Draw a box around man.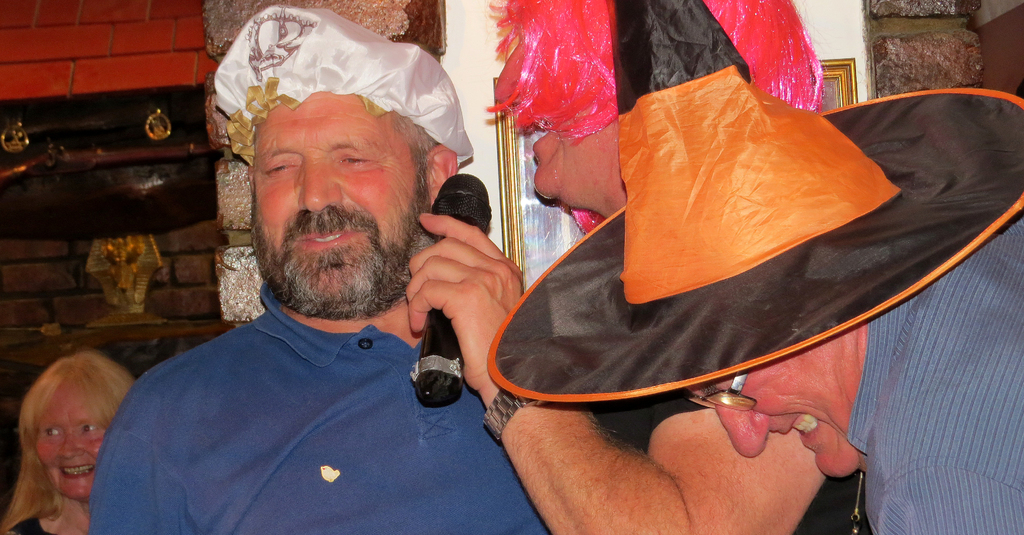
Rect(479, 0, 1023, 534).
